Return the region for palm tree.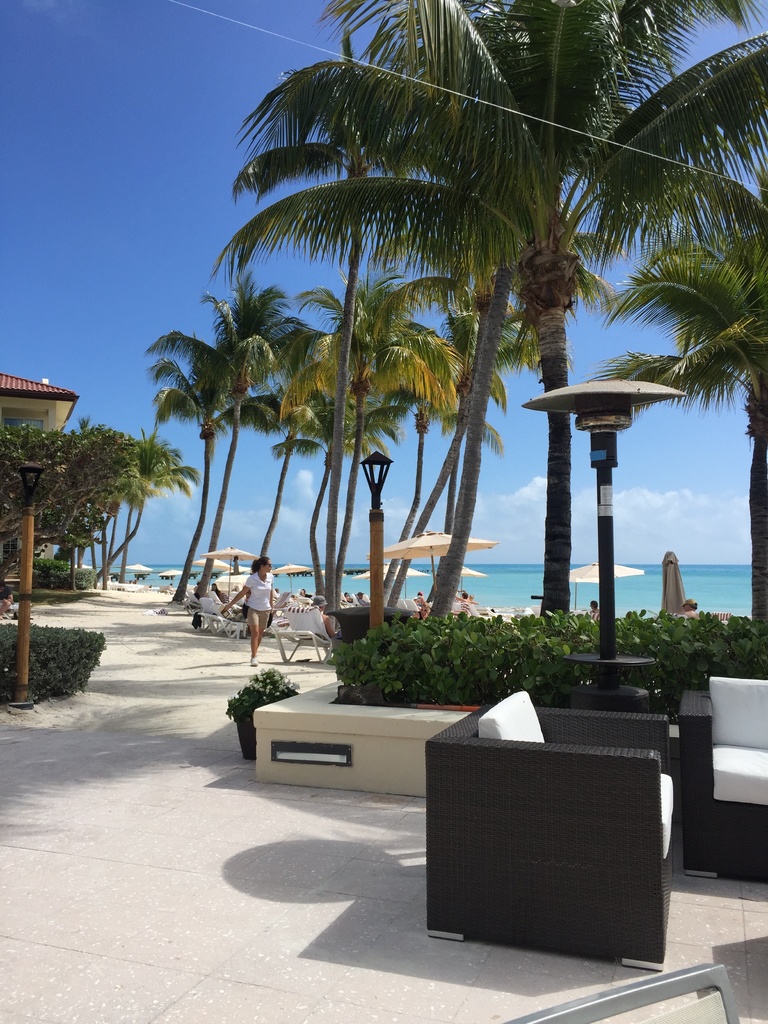
[x1=414, y1=295, x2=504, y2=595].
